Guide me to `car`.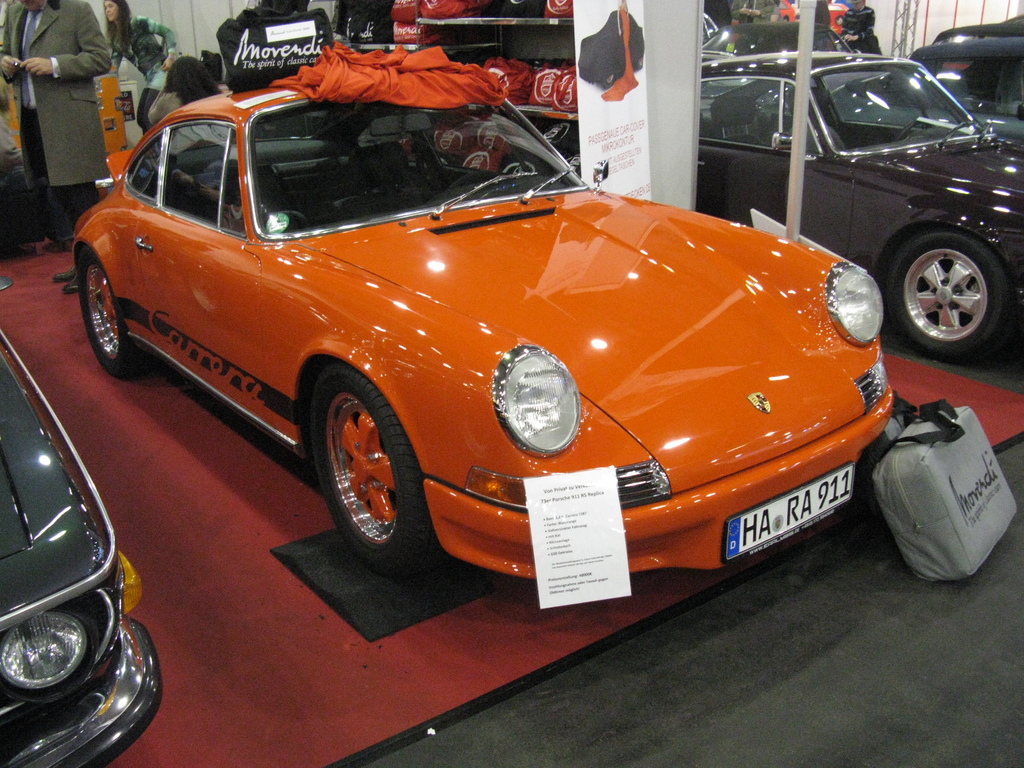
Guidance: box(0, 273, 164, 767).
